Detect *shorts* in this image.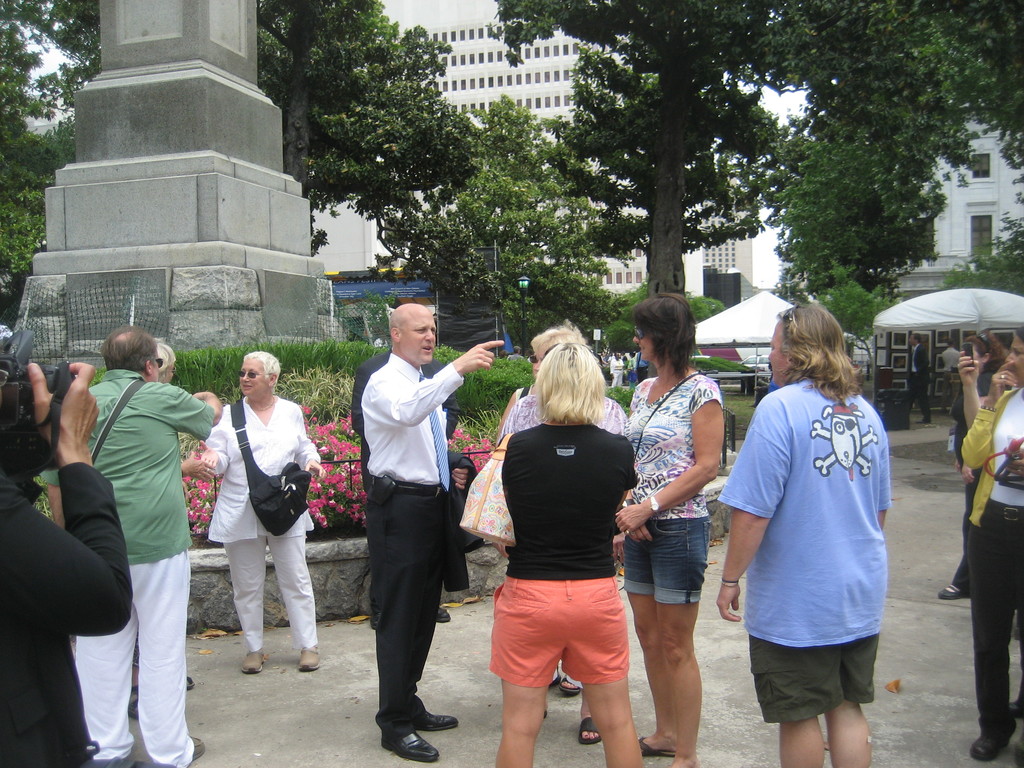
Detection: locate(623, 517, 710, 604).
